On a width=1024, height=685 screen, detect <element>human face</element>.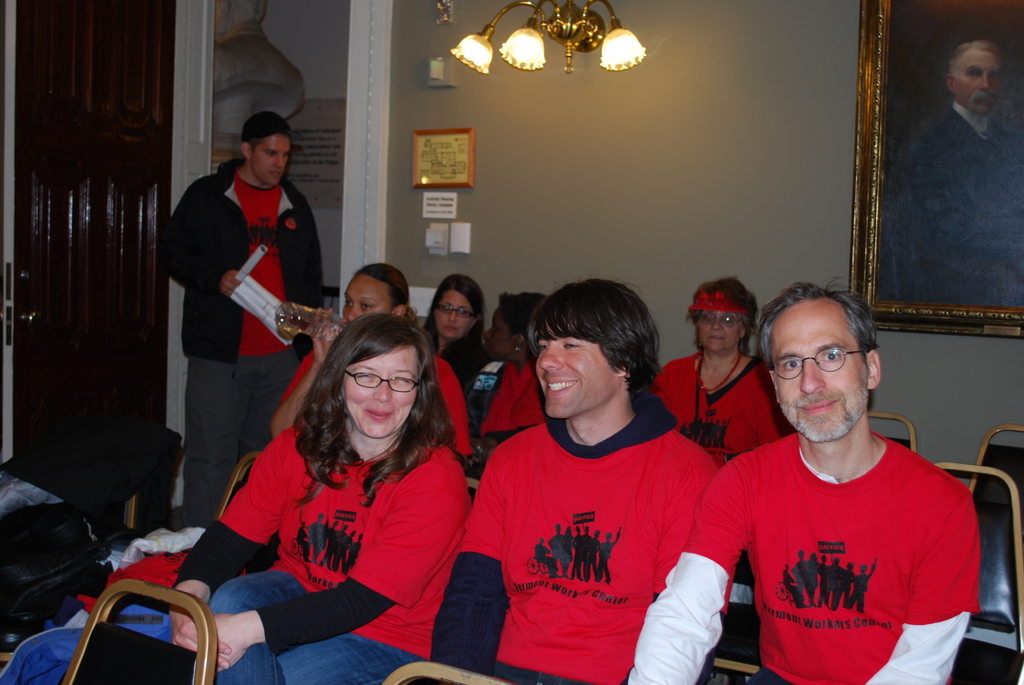
rect(760, 295, 868, 445).
